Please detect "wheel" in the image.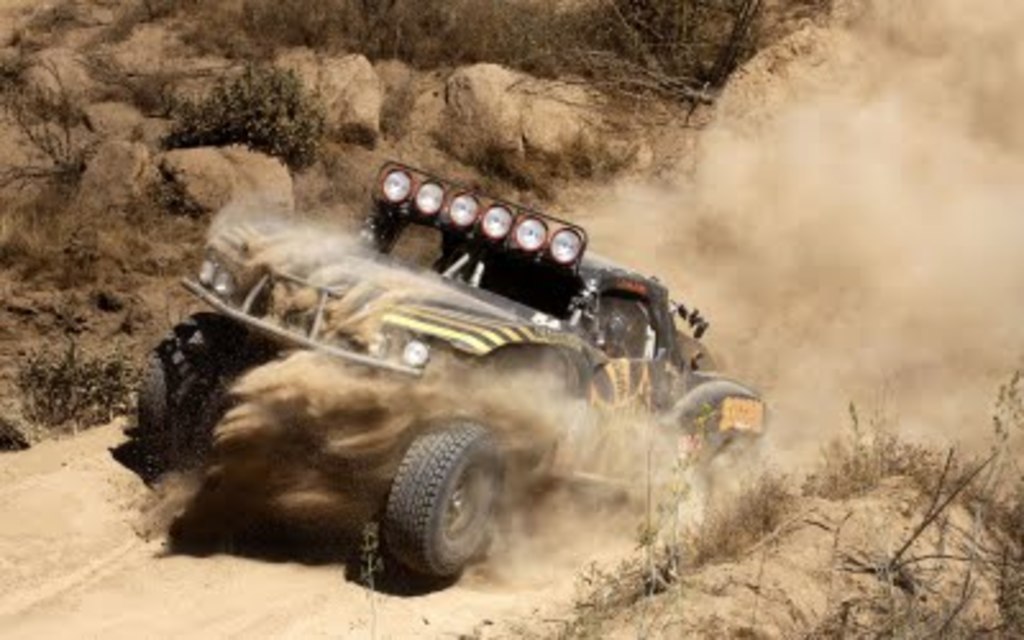
(364,435,497,584).
